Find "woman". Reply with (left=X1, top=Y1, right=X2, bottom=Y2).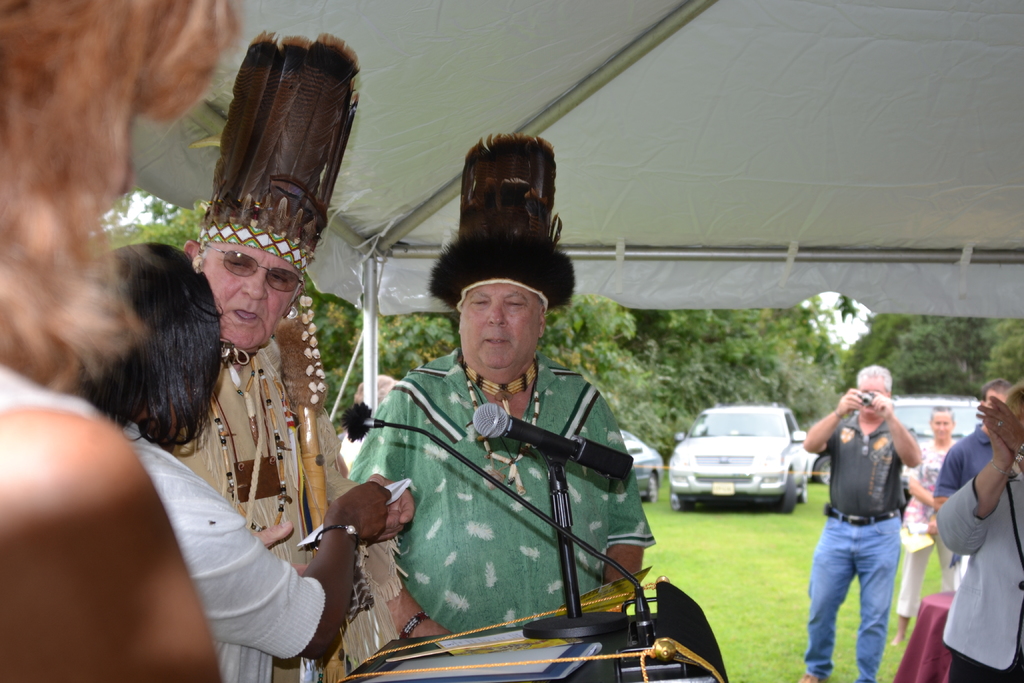
(left=932, top=375, right=1023, bottom=682).
